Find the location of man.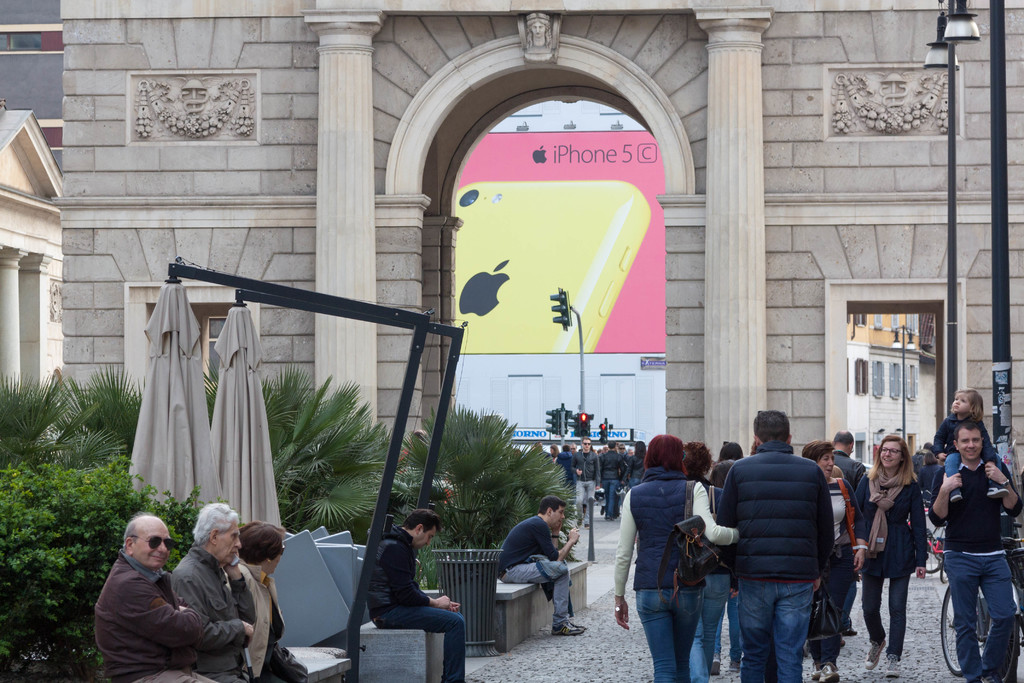
Location: [left=531, top=439, right=555, bottom=466].
